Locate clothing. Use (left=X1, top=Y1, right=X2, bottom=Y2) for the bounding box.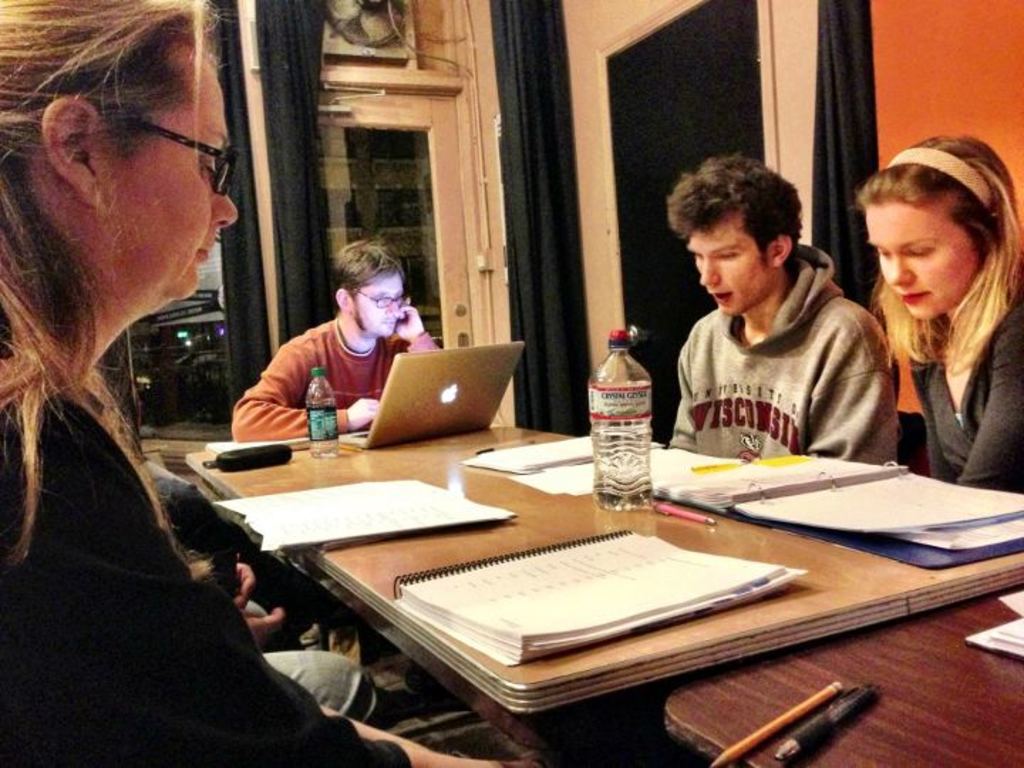
(left=900, top=265, right=1023, bottom=488).
